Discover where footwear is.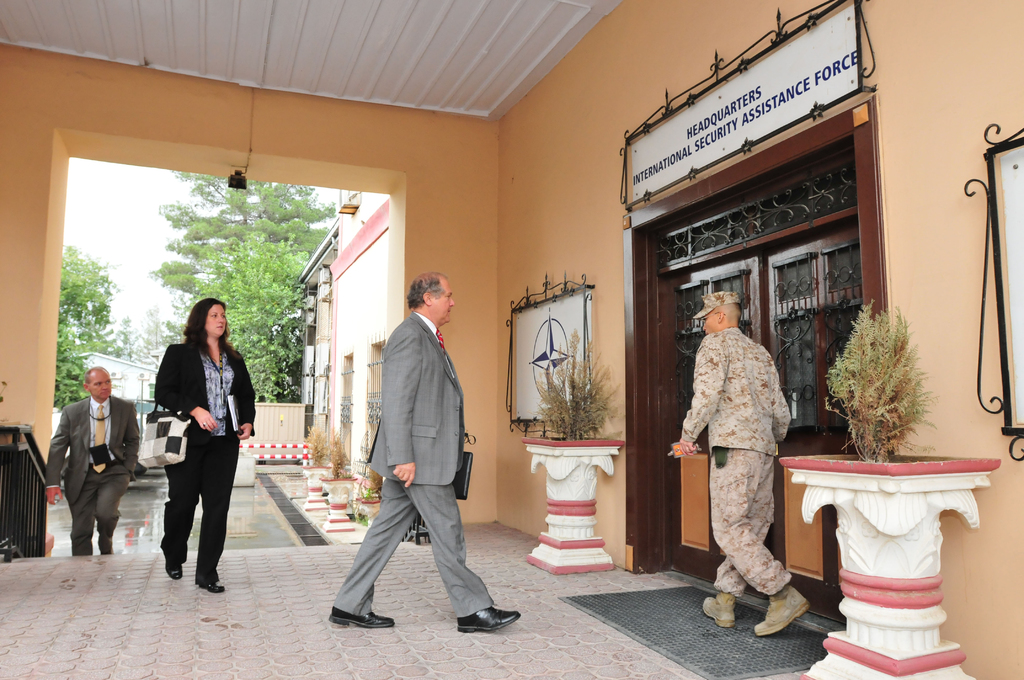
Discovered at box(729, 584, 829, 645).
